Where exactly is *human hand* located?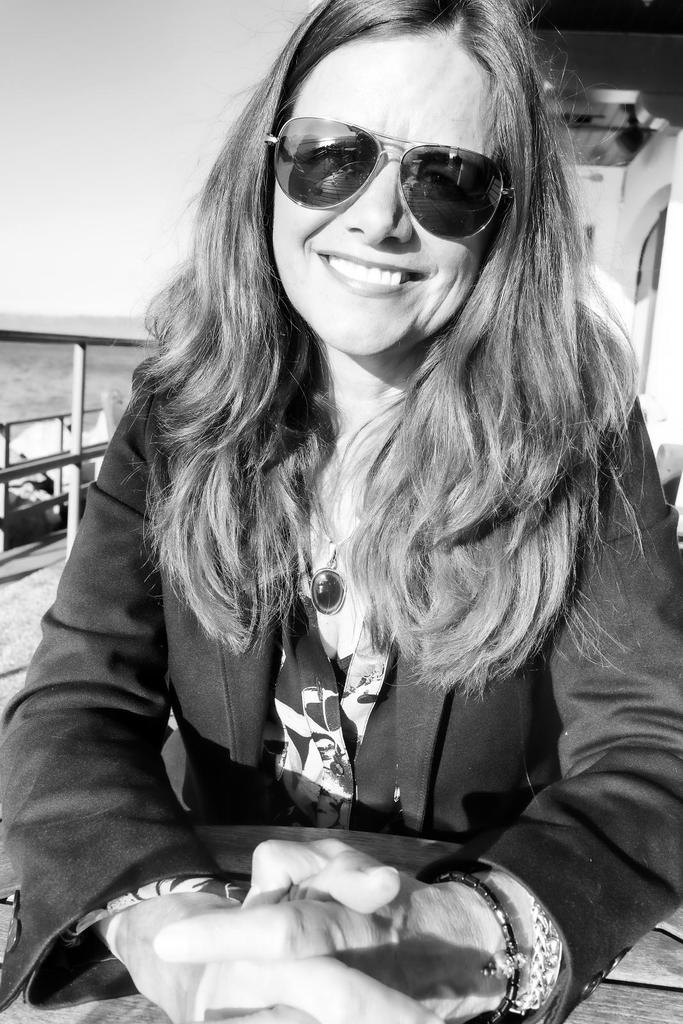
Its bounding box is x1=147, y1=834, x2=471, y2=1023.
